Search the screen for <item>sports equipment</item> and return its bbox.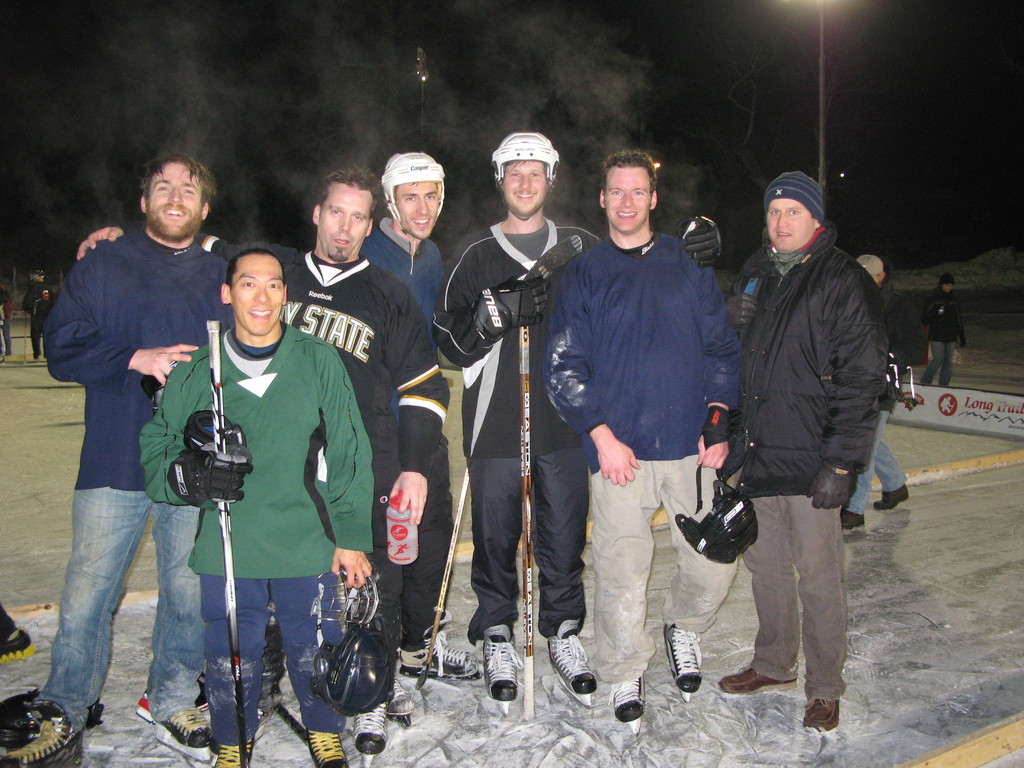
Found: [left=472, top=273, right=550, bottom=344].
